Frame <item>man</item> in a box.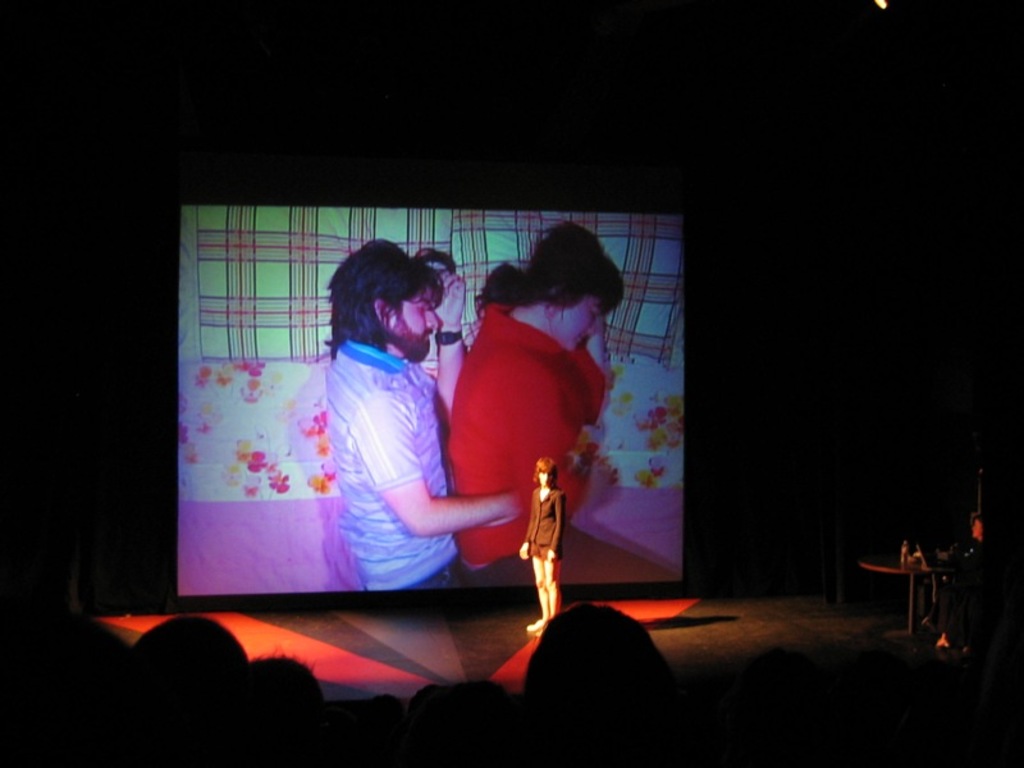
x1=273, y1=253, x2=511, y2=625.
